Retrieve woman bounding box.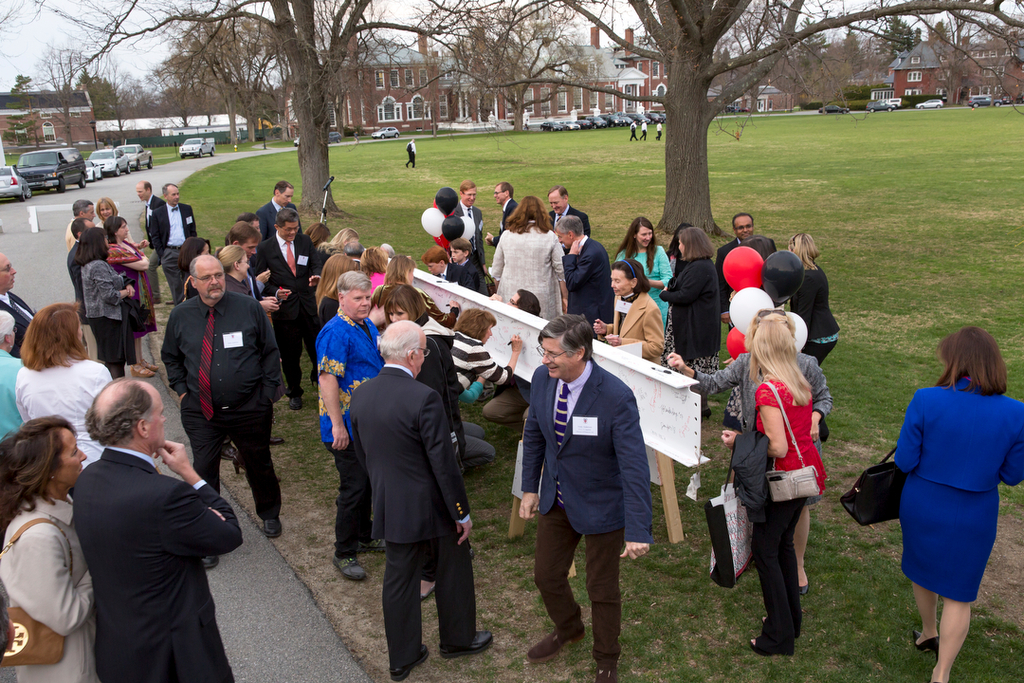
Bounding box: (left=369, top=257, right=456, bottom=328).
